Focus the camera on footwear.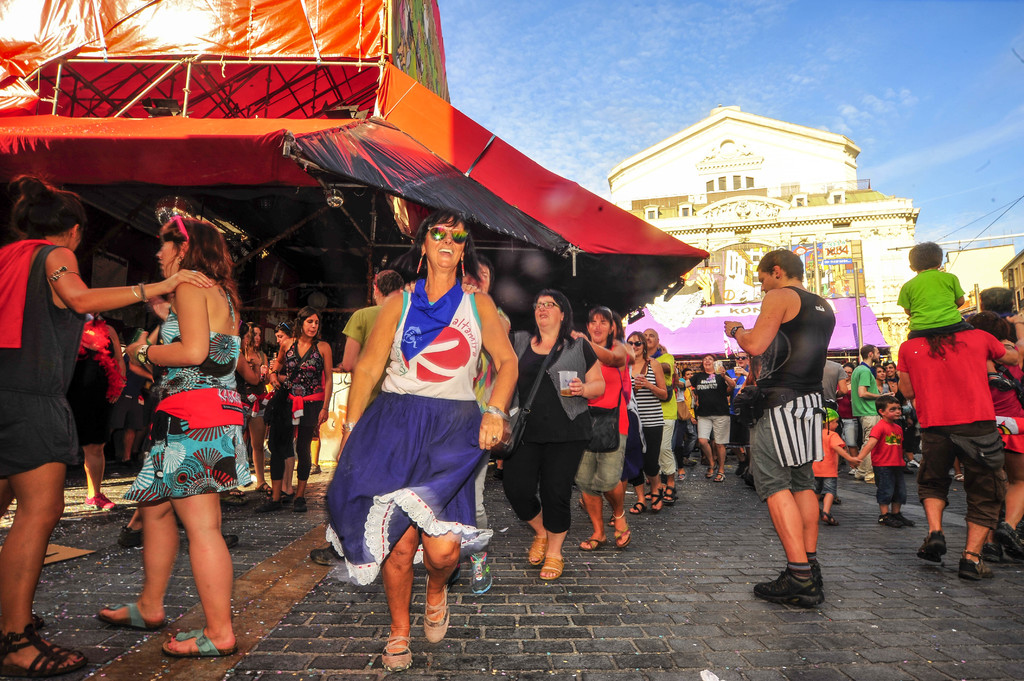
Focus region: locate(814, 562, 822, 587).
